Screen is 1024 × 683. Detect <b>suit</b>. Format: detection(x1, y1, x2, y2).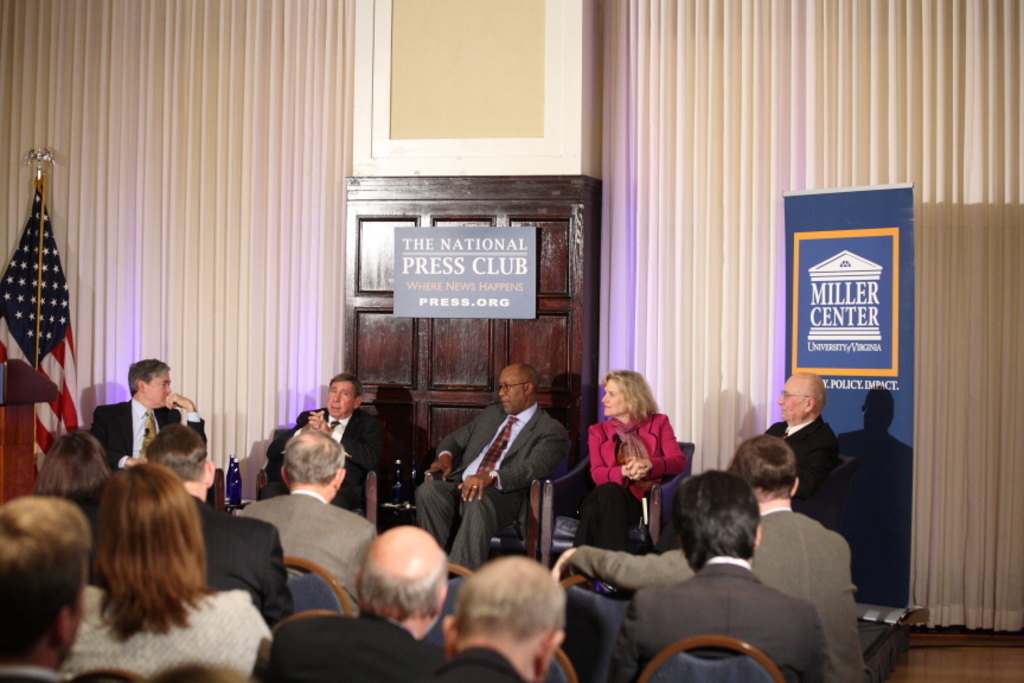
detection(297, 406, 386, 508).
